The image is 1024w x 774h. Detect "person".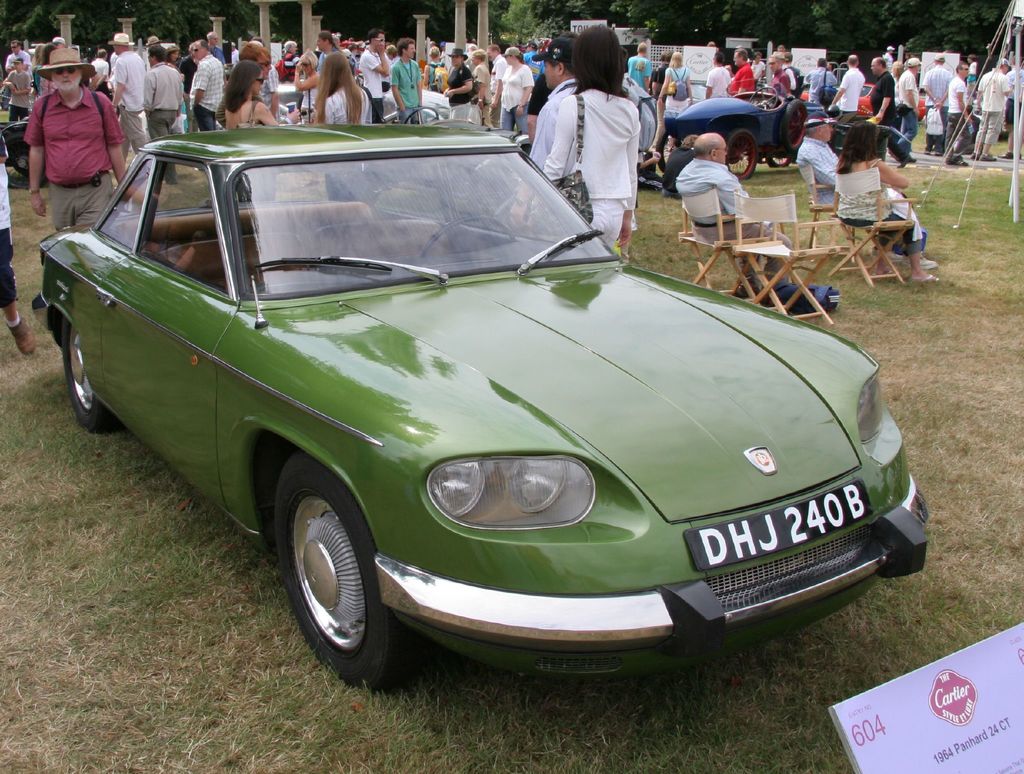
Detection: (390, 33, 421, 126).
